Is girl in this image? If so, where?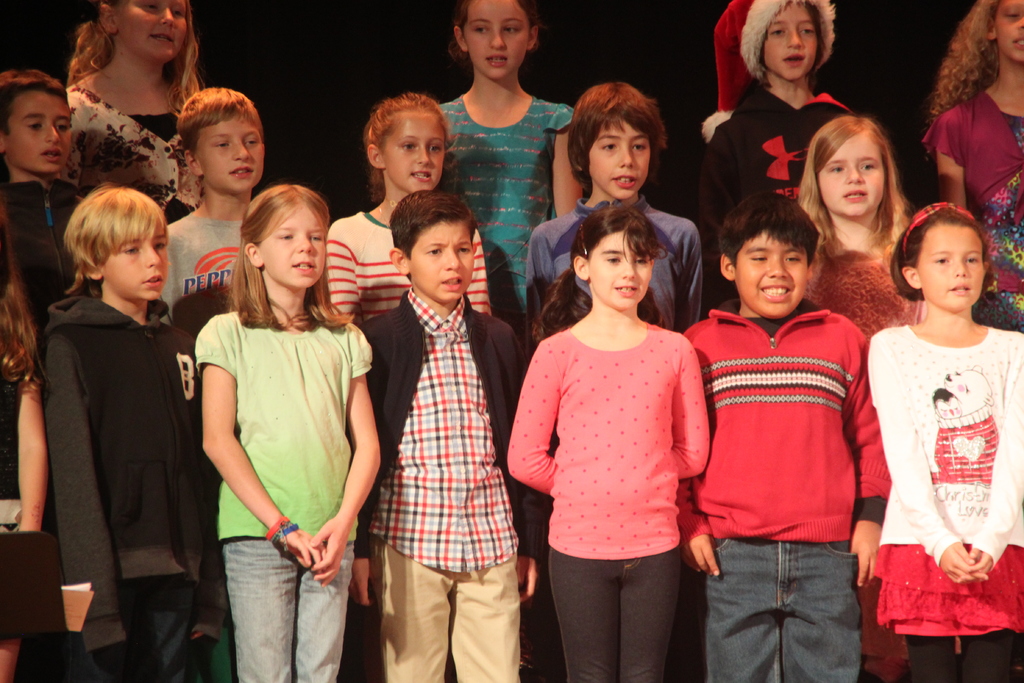
Yes, at <bbox>916, 0, 1023, 331</bbox>.
